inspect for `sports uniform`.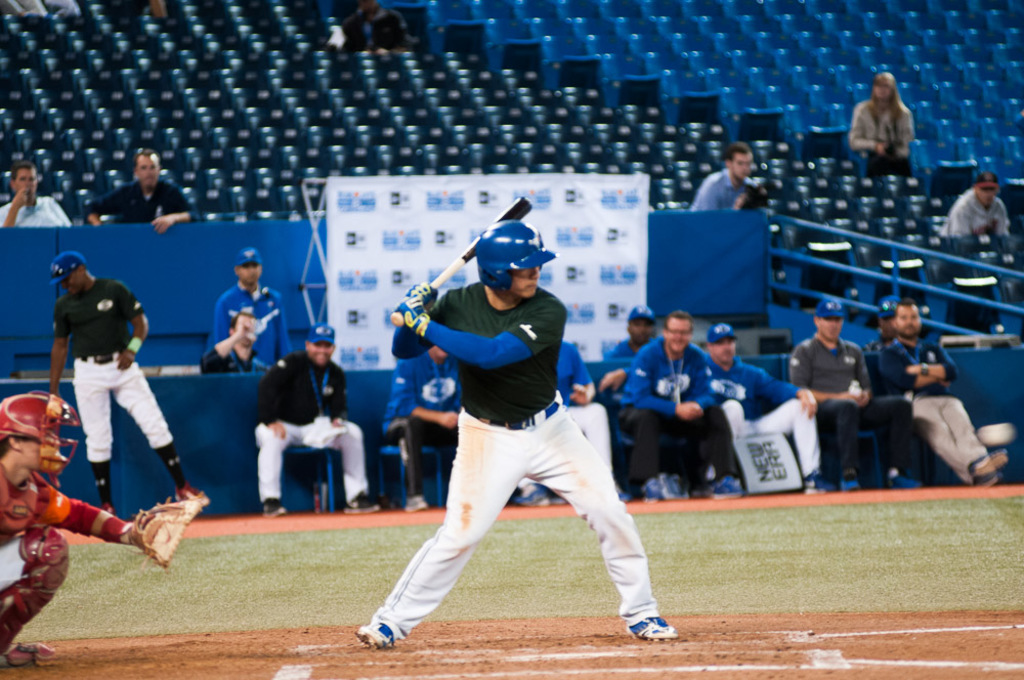
Inspection: region(49, 263, 195, 520).
